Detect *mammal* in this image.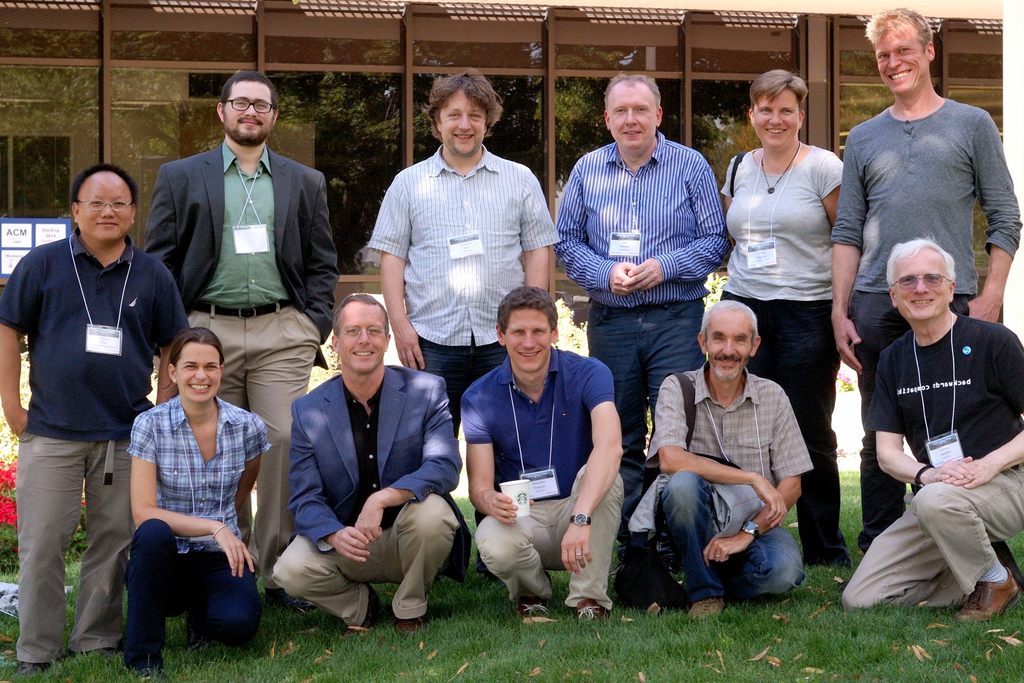
Detection: <bbox>457, 286, 627, 632</bbox>.
